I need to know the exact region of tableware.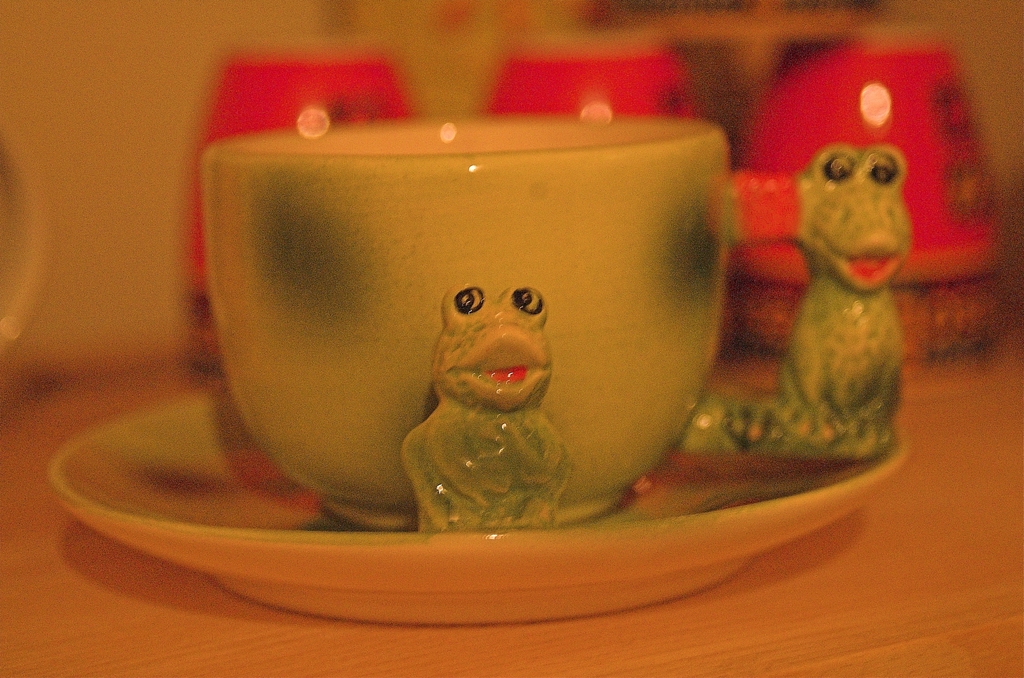
Region: locate(737, 42, 1003, 378).
